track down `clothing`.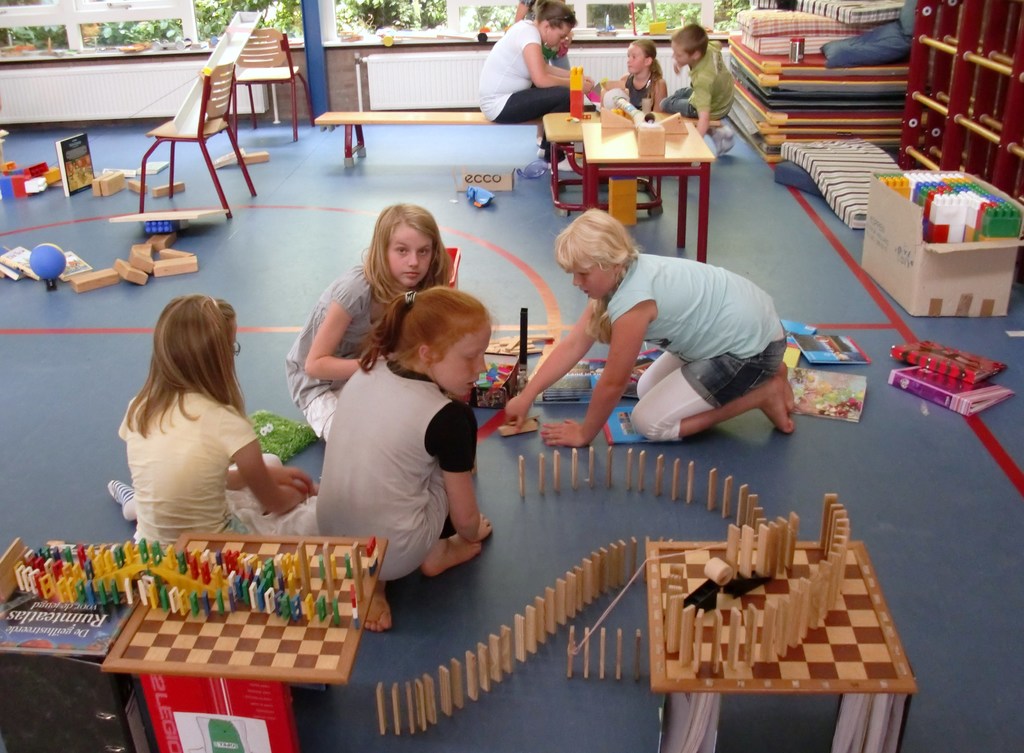
Tracked to 668 38 731 131.
